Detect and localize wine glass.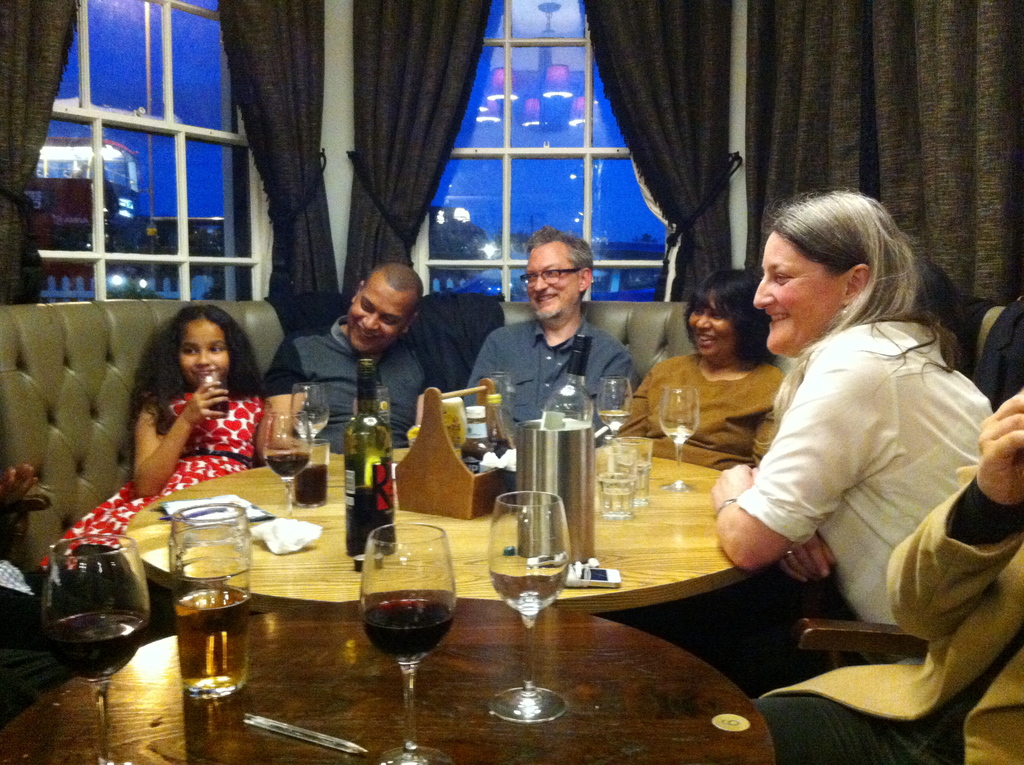
Localized at BBox(489, 490, 567, 727).
